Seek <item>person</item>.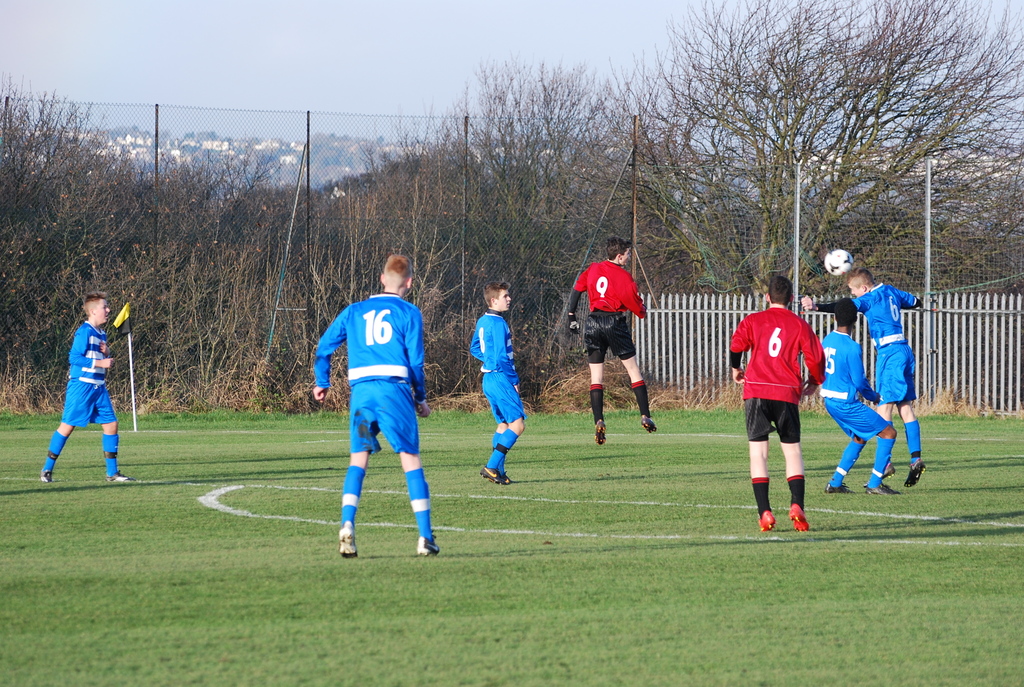
[x1=814, y1=290, x2=903, y2=494].
